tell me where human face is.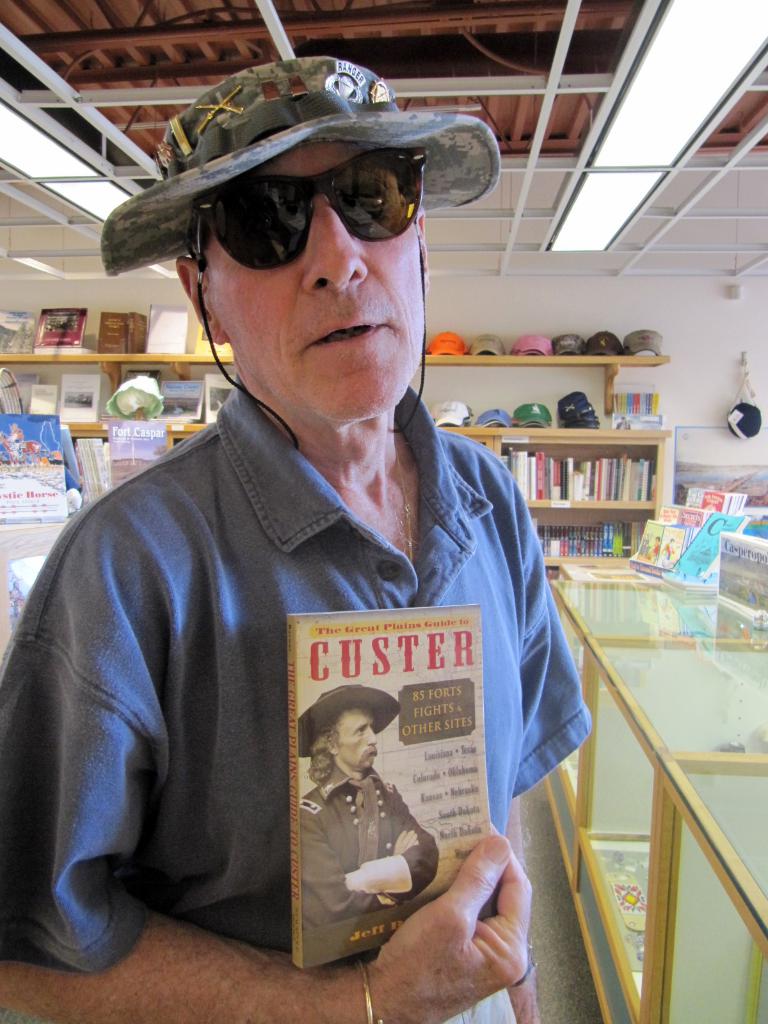
human face is at [205,140,424,424].
